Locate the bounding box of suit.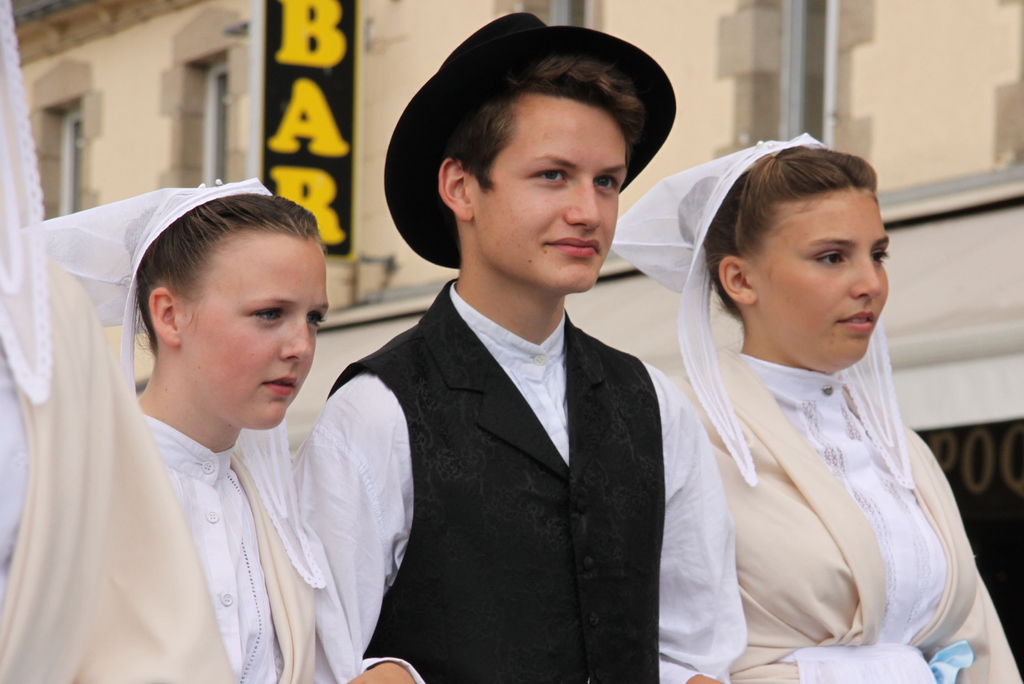
Bounding box: rect(319, 149, 695, 682).
